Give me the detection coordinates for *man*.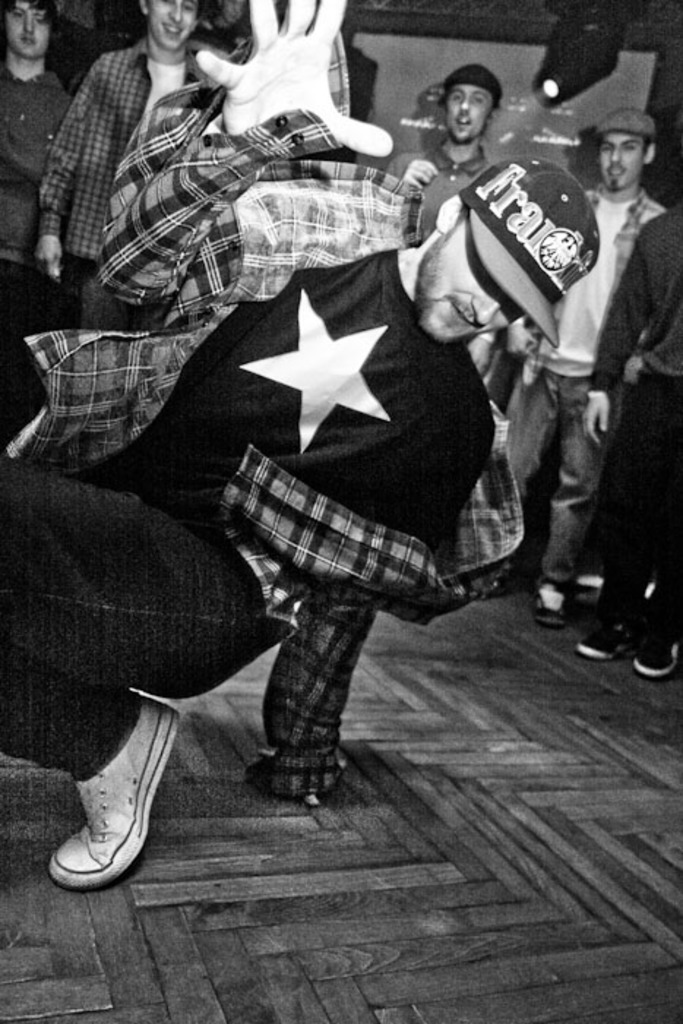
x1=575 y1=205 x2=682 y2=674.
